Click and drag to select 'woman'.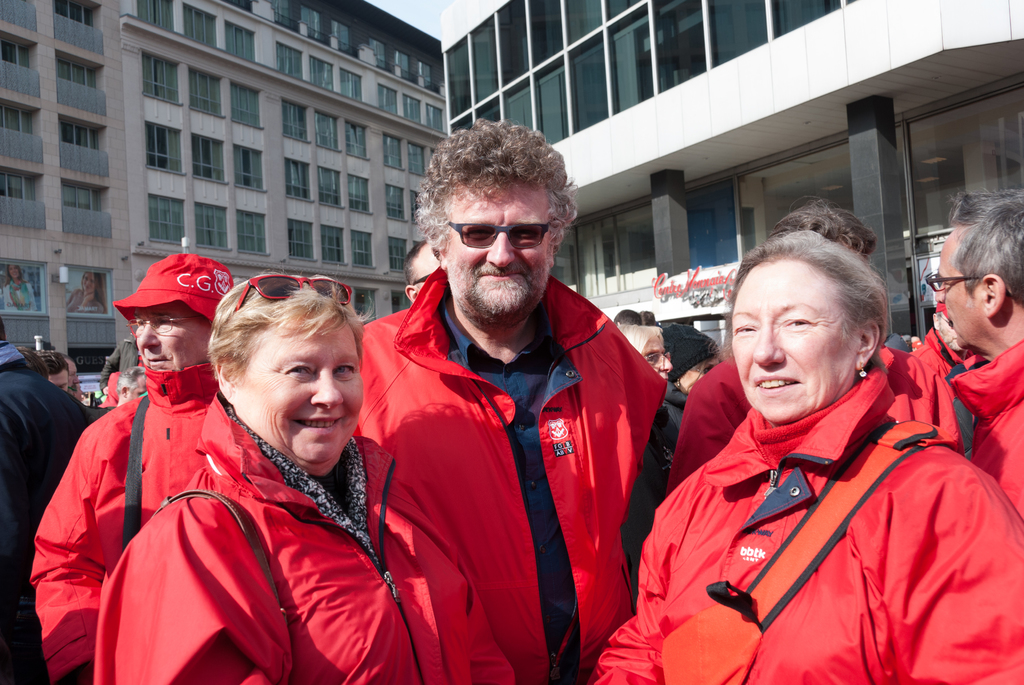
Selection: rect(91, 270, 517, 684).
